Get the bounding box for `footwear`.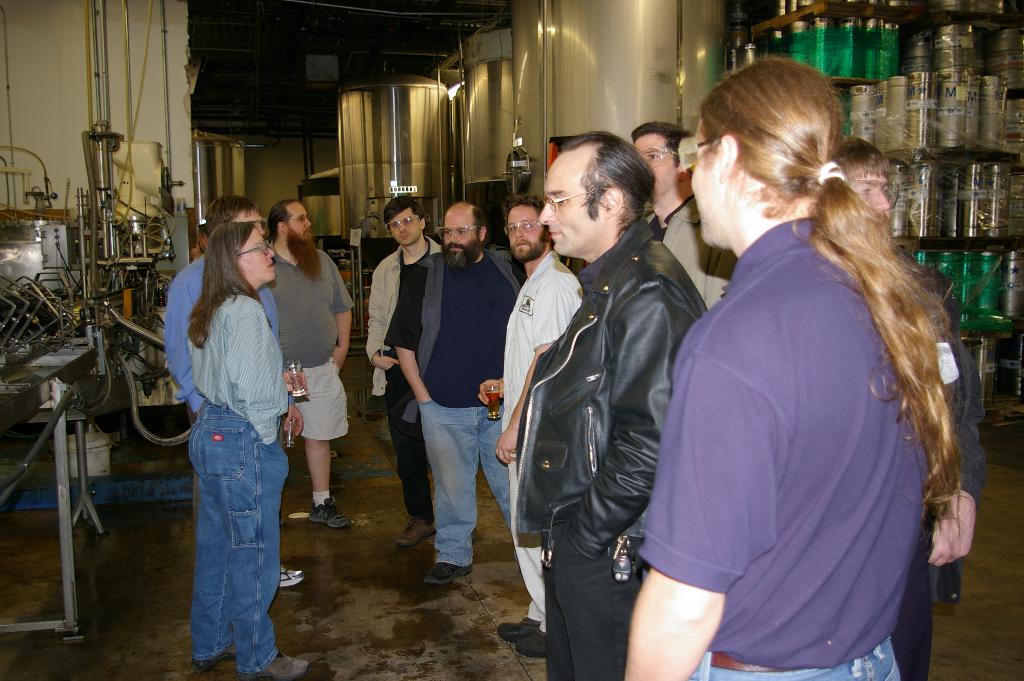
l=277, t=508, r=286, b=525.
